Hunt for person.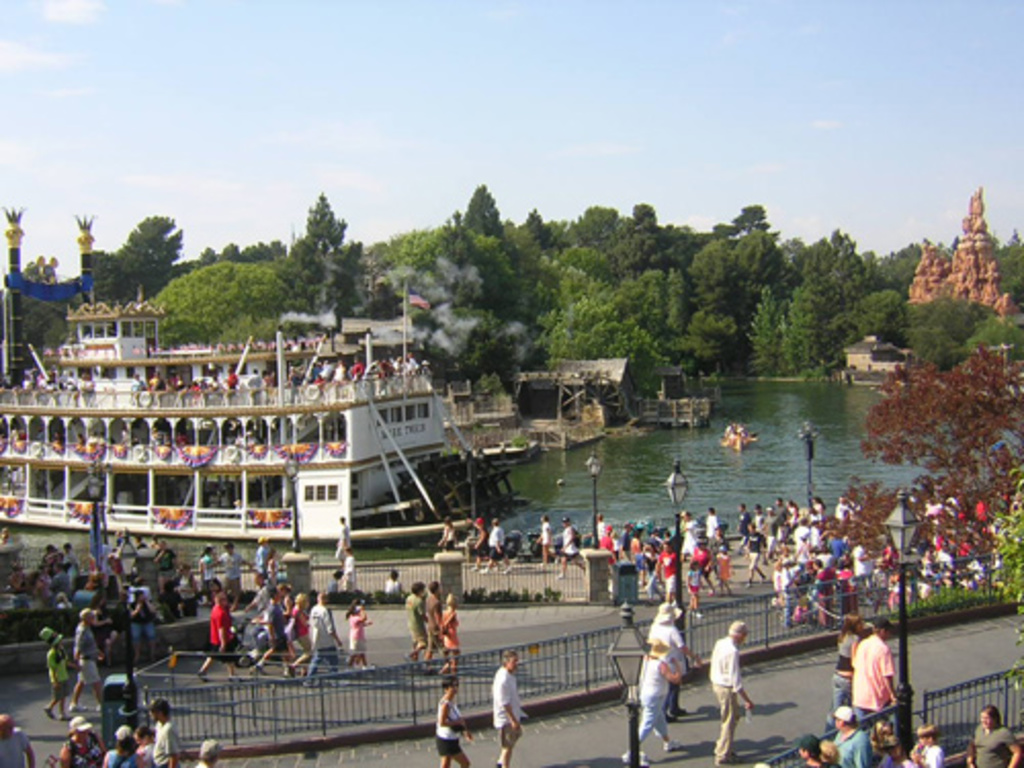
Hunted down at {"x1": 324, "y1": 565, "x2": 346, "y2": 606}.
